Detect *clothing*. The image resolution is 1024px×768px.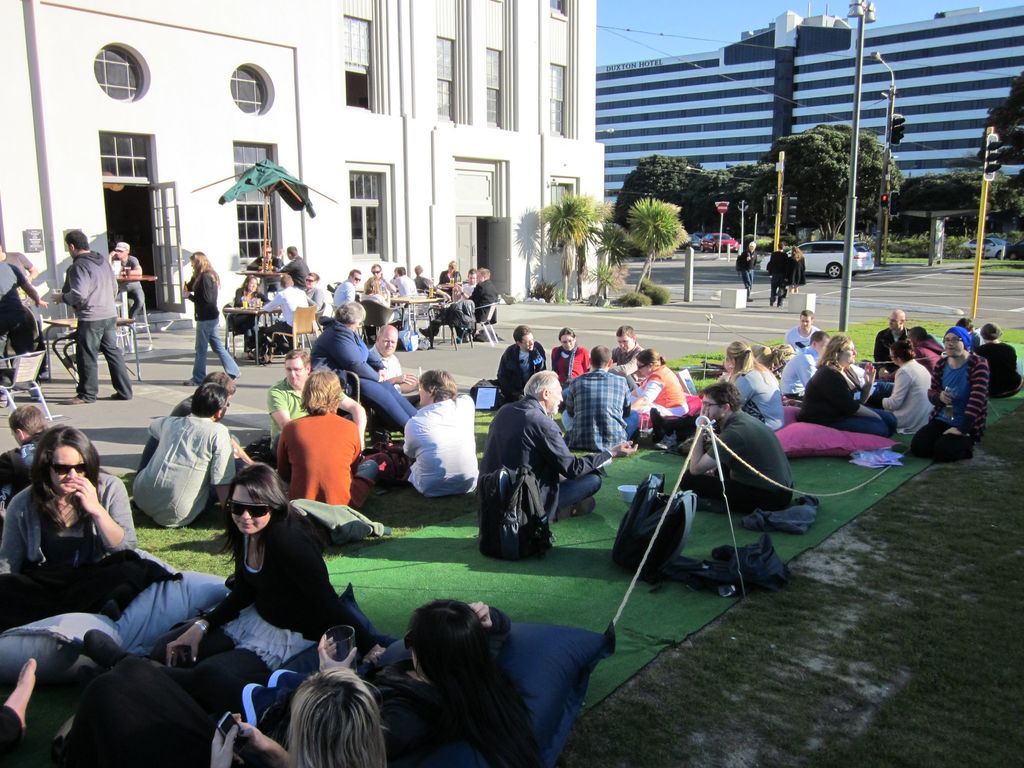
(0,259,32,331).
